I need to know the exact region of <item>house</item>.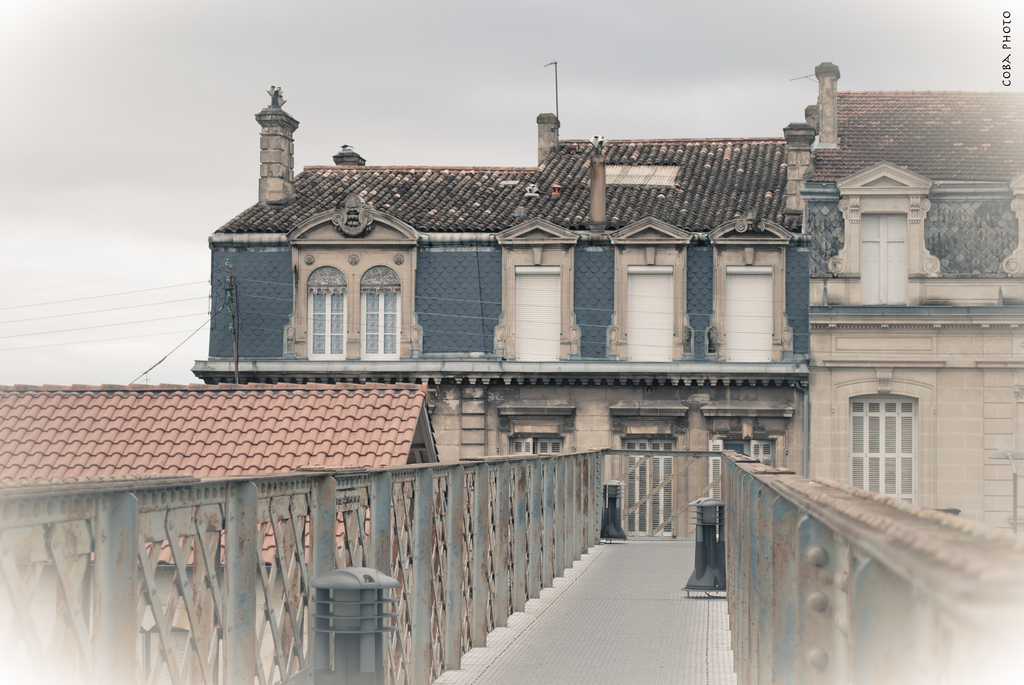
Region: box(0, 387, 445, 684).
